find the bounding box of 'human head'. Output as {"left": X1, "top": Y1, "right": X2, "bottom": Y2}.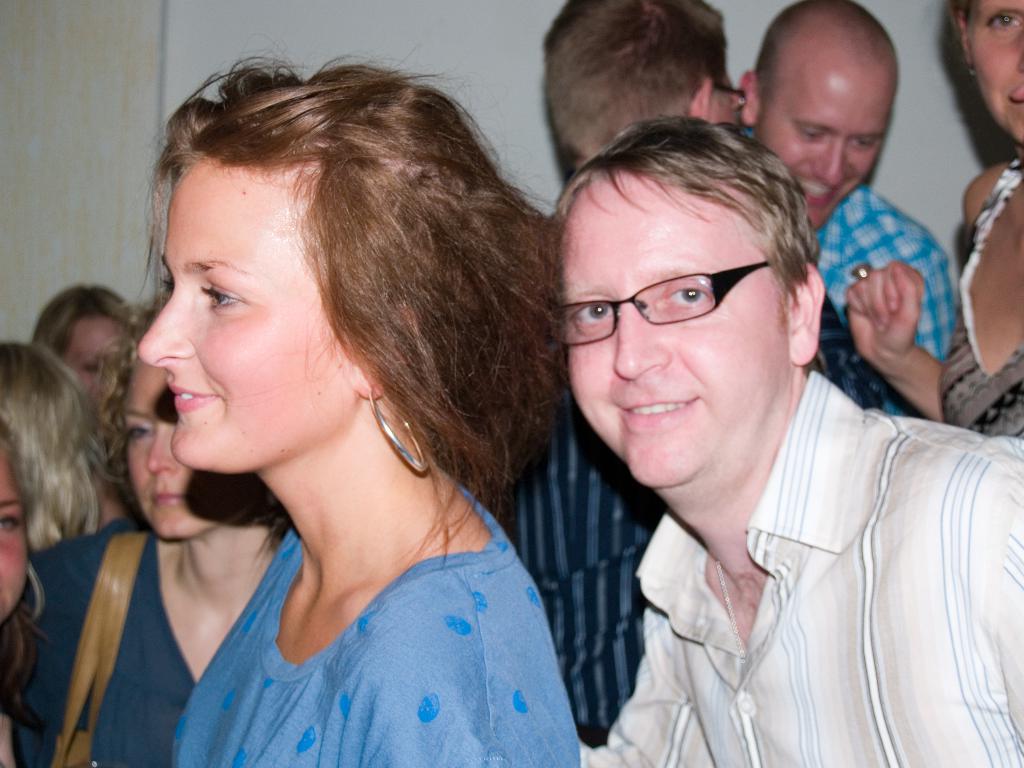
{"left": 0, "top": 416, "right": 33, "bottom": 616}.
